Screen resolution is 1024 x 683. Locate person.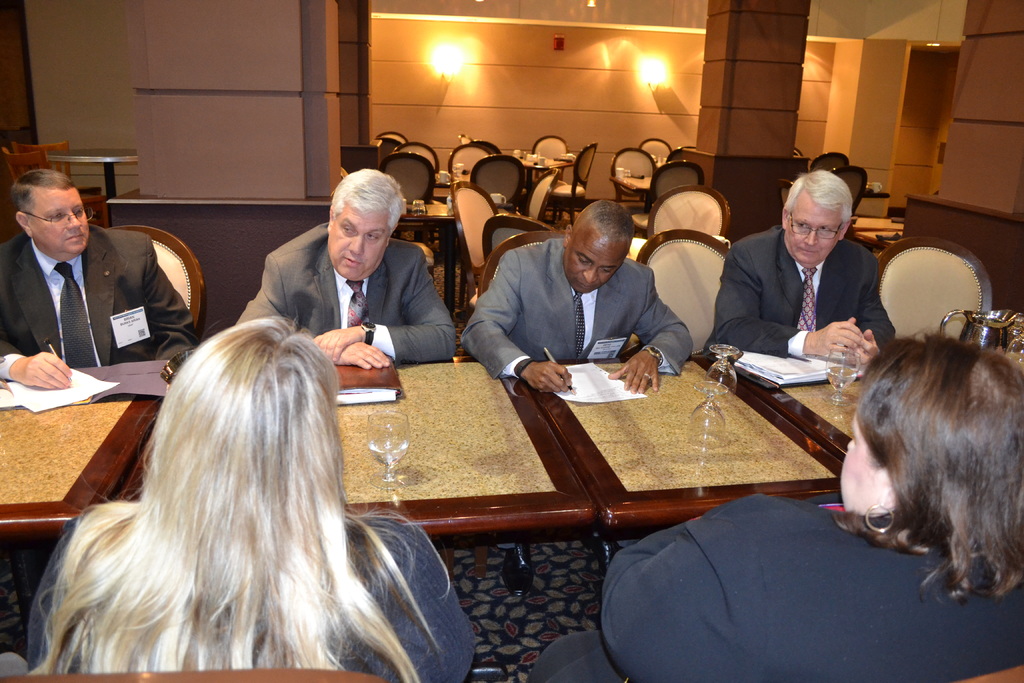
724, 149, 892, 382.
